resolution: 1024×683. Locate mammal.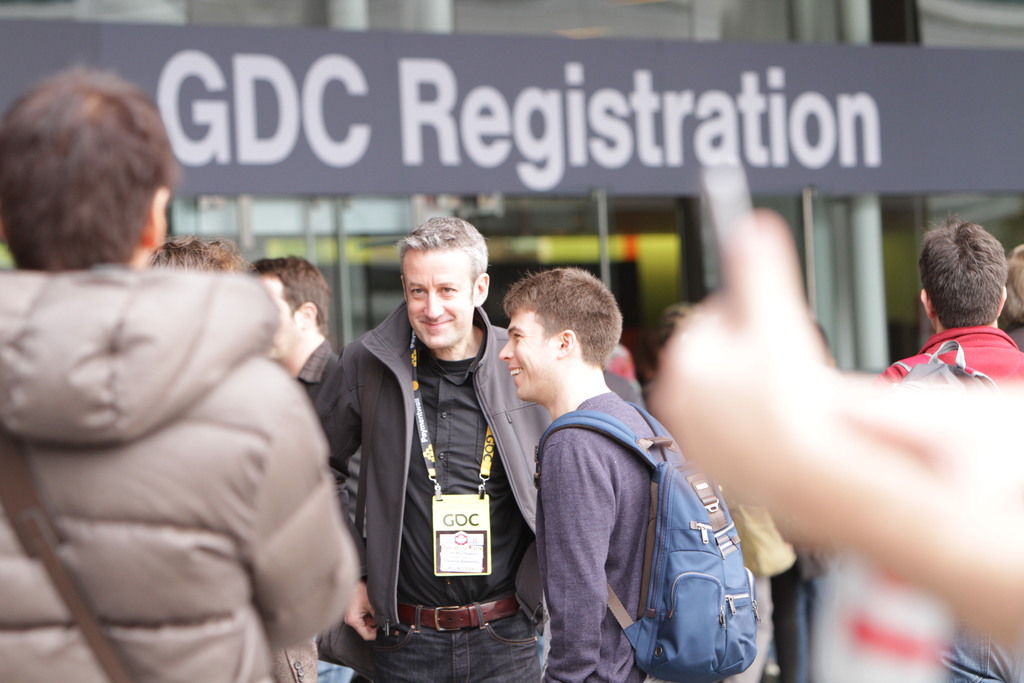
320,213,552,682.
